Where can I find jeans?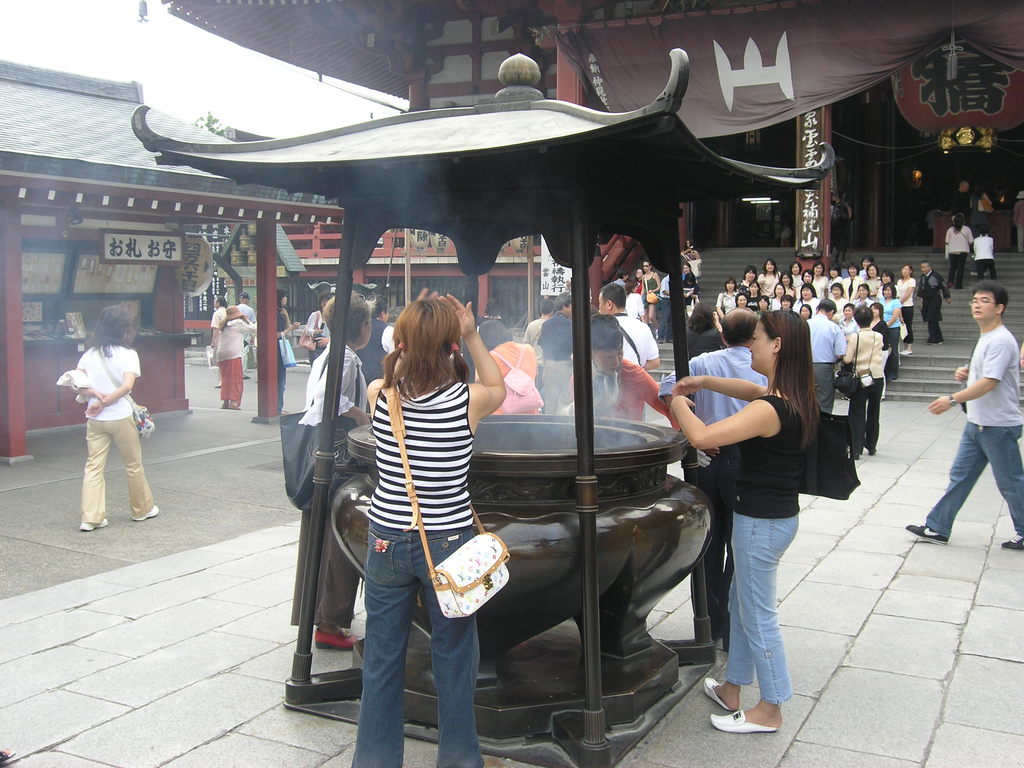
You can find it at rect(349, 529, 485, 767).
